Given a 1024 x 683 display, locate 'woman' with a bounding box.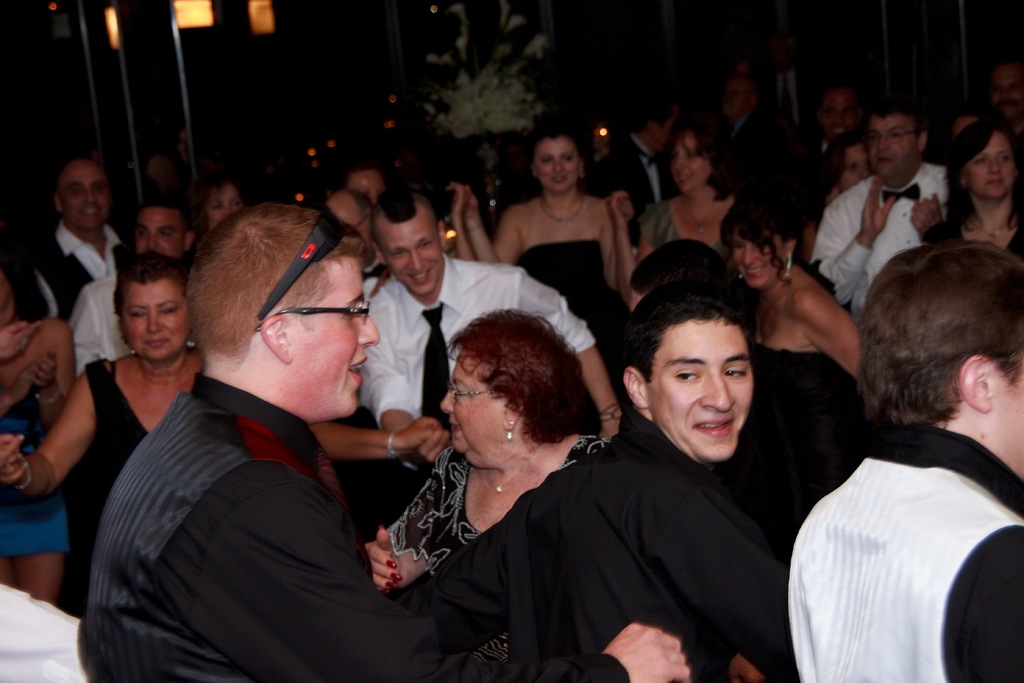
Located: (left=383, top=301, right=666, bottom=676).
